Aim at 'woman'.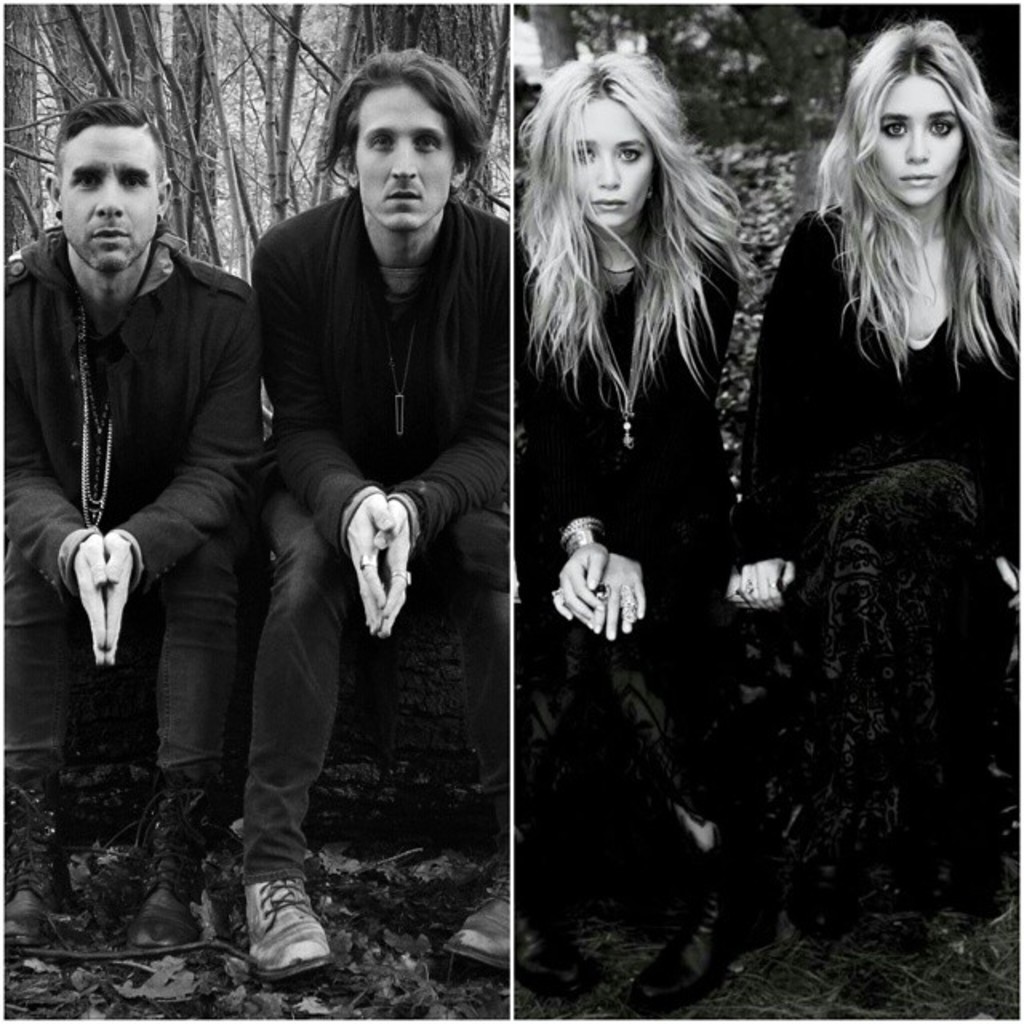
Aimed at x1=506, y1=86, x2=800, y2=928.
